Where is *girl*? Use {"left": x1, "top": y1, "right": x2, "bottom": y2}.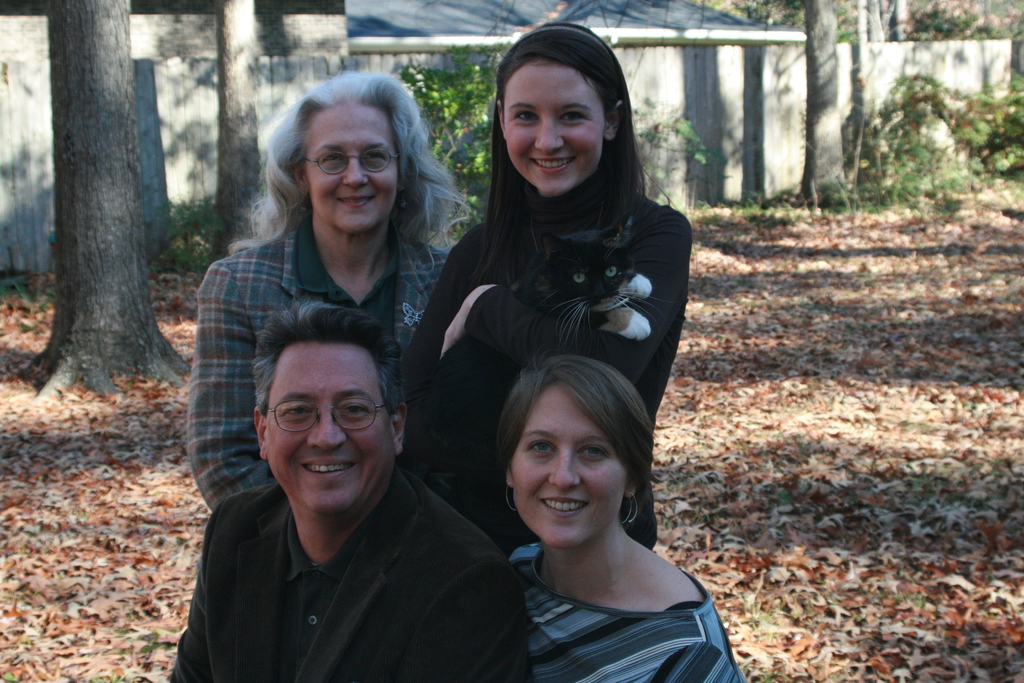
{"left": 404, "top": 21, "right": 694, "bottom": 562}.
